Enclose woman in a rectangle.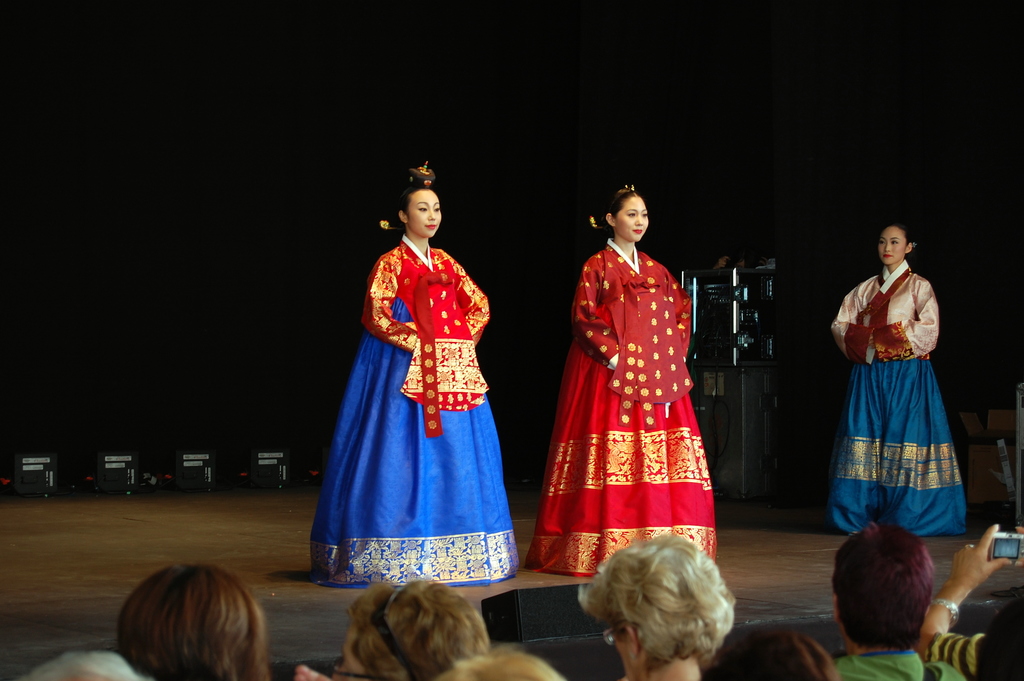
(left=568, top=533, right=737, bottom=680).
